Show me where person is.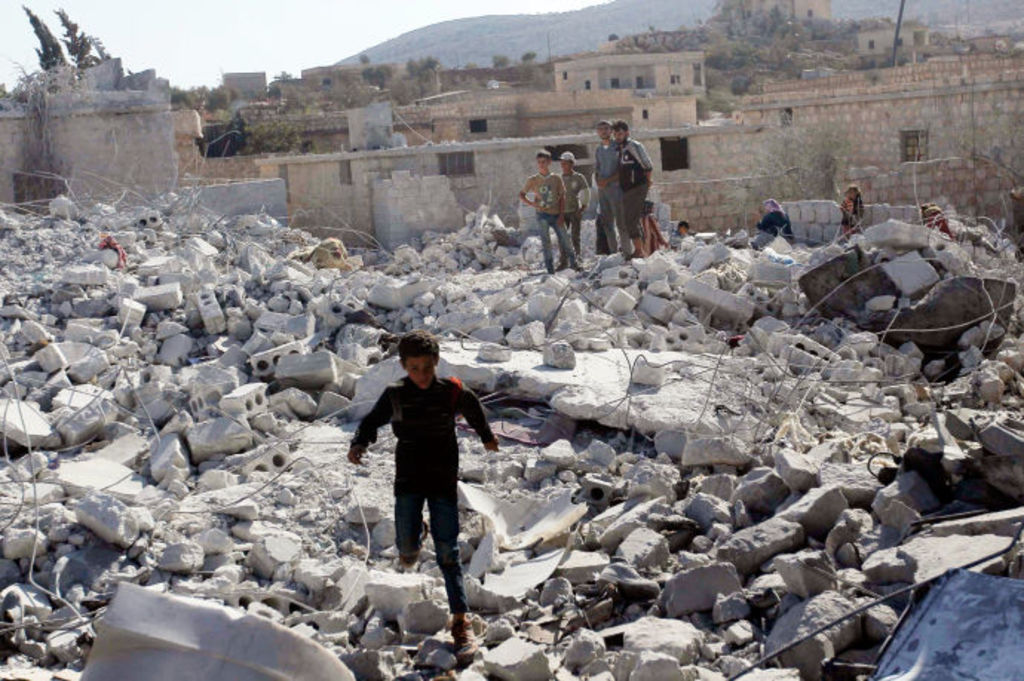
person is at bbox=(595, 119, 620, 254).
